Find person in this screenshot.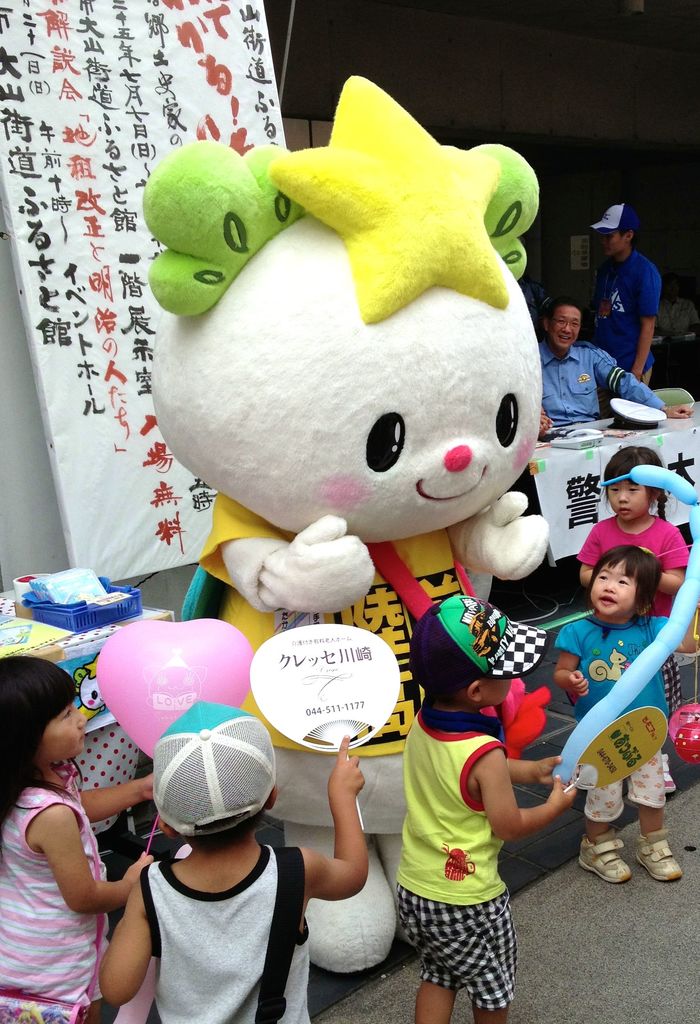
The bounding box for person is left=554, top=545, right=699, bottom=877.
